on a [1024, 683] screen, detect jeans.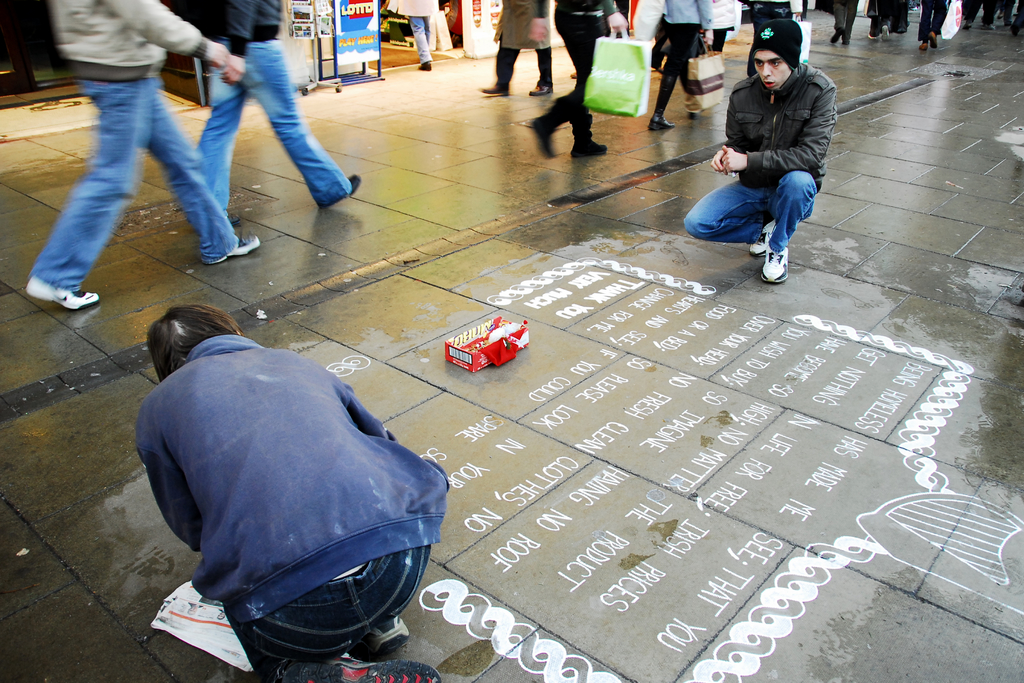
detection(675, 171, 804, 250).
